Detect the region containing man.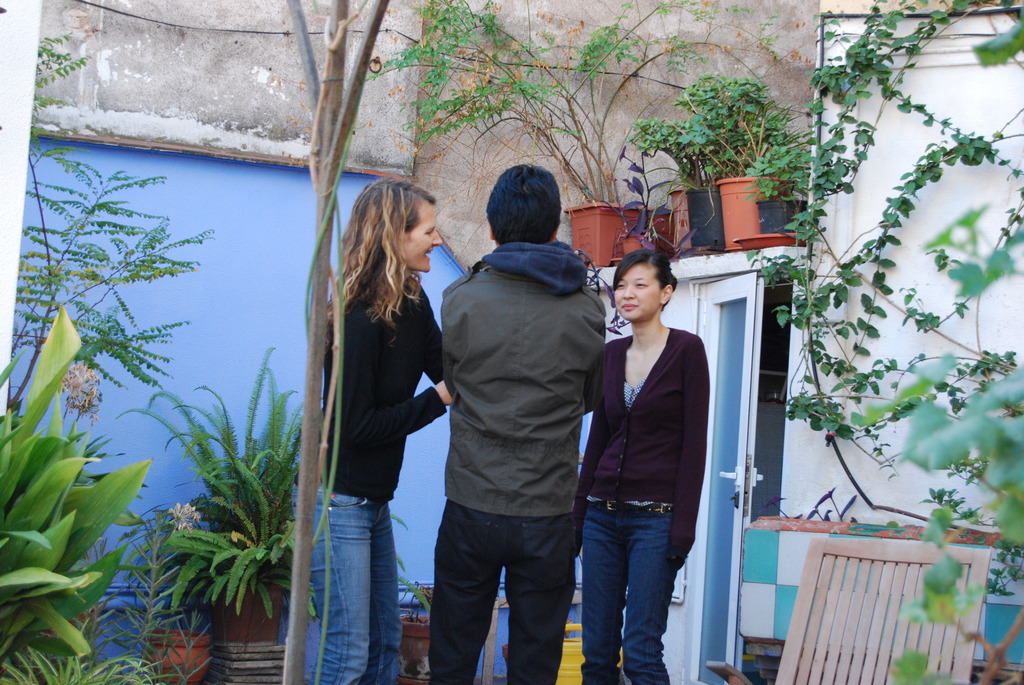
Rect(418, 155, 615, 684).
